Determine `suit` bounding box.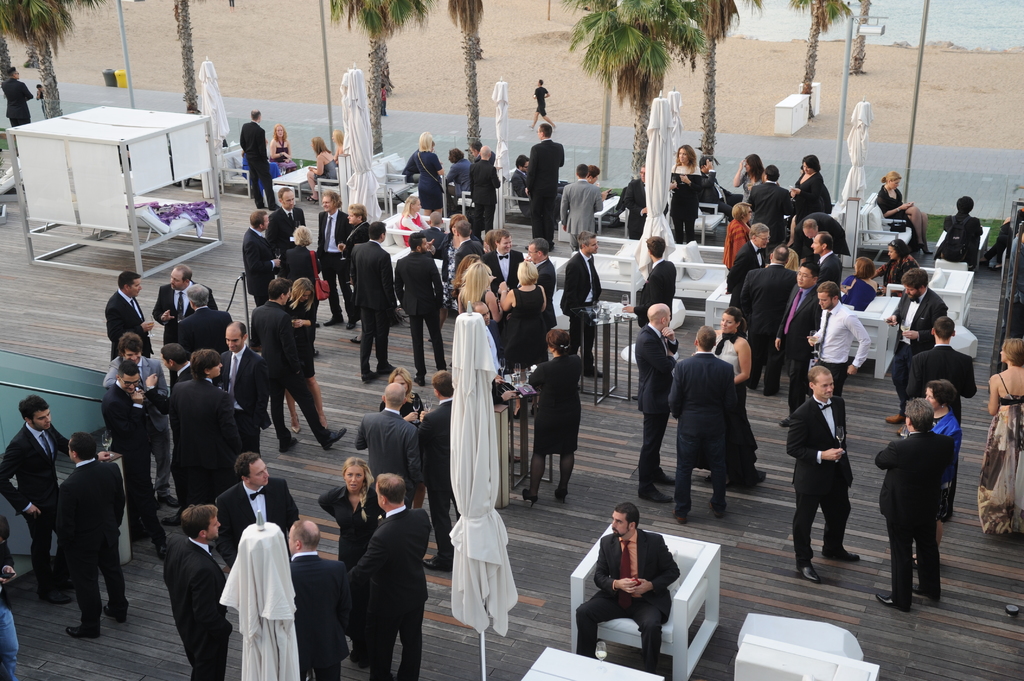
Determined: bbox=[280, 244, 321, 346].
